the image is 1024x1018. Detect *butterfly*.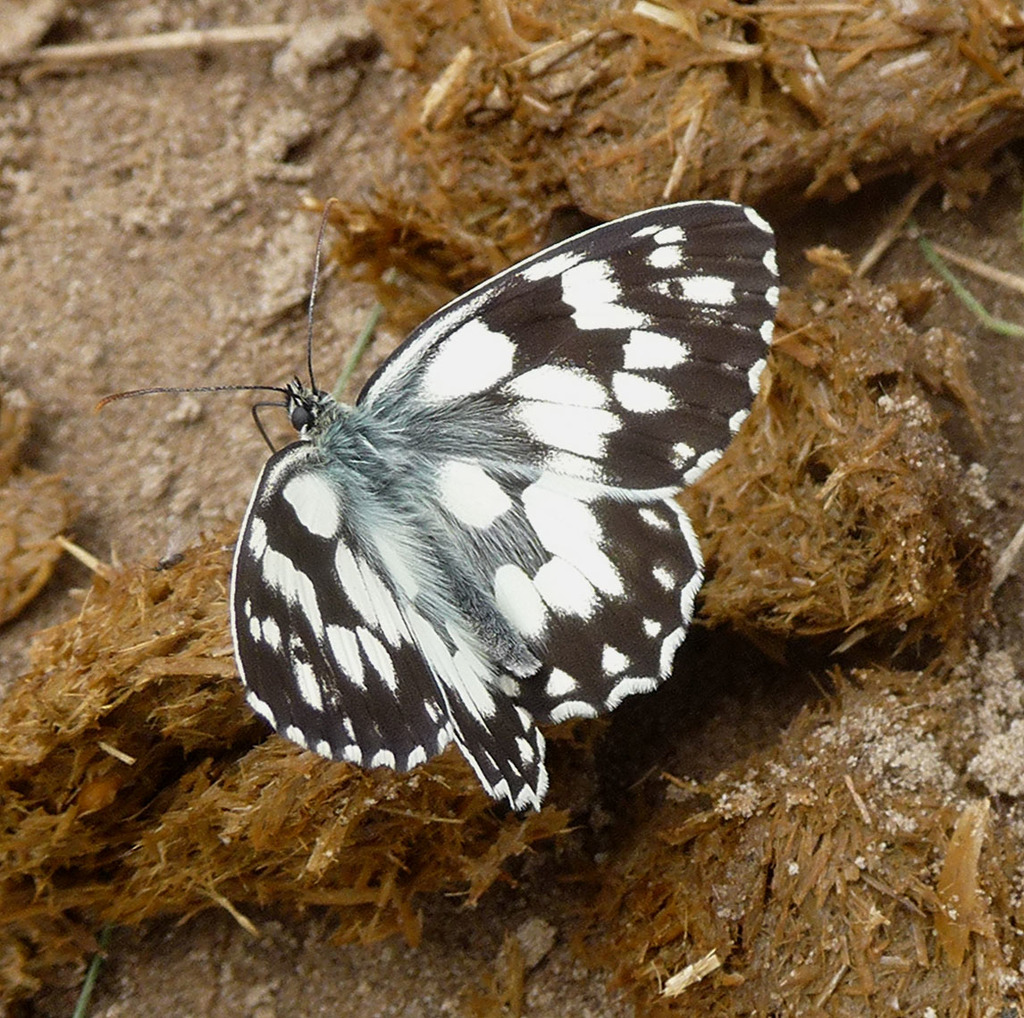
Detection: rect(122, 164, 812, 807).
